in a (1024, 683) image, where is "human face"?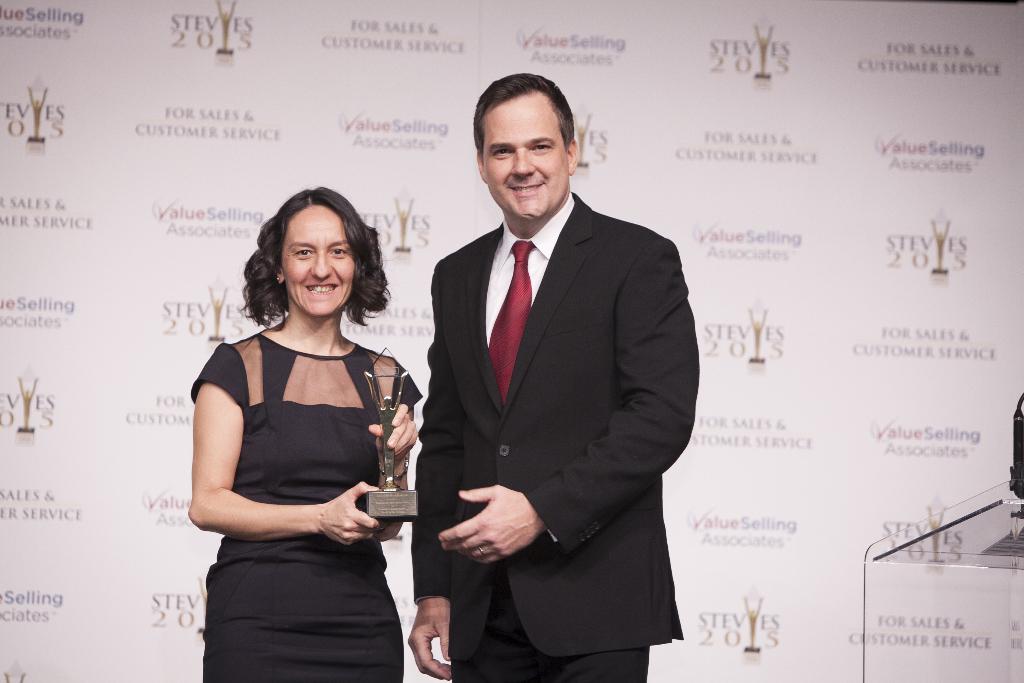
box=[479, 88, 569, 220].
